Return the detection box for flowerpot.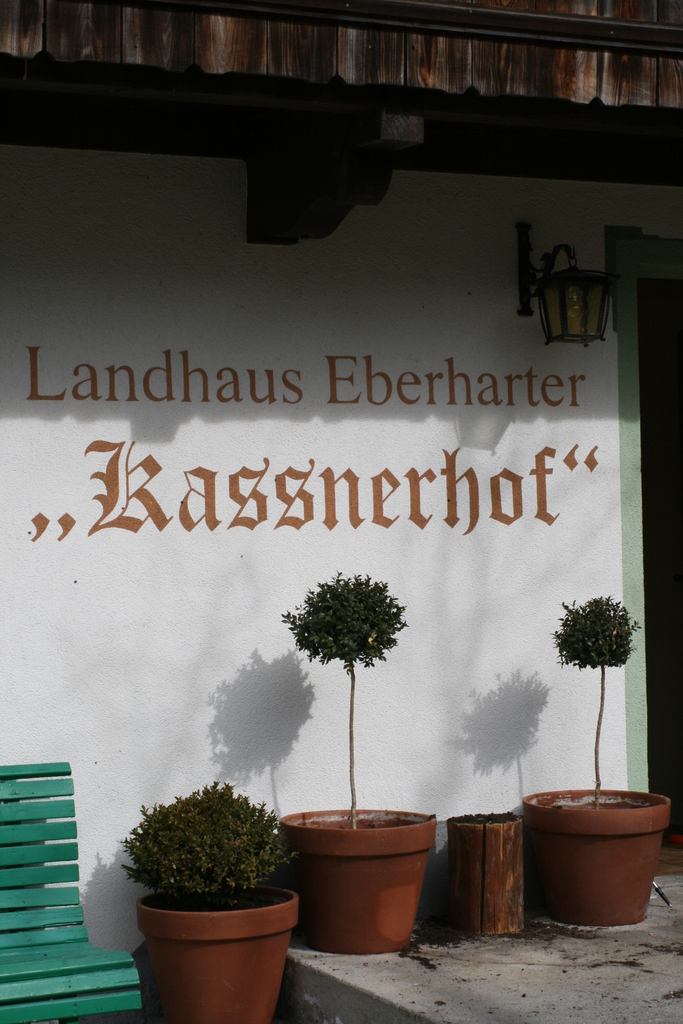
x1=122, y1=868, x2=283, y2=1023.
